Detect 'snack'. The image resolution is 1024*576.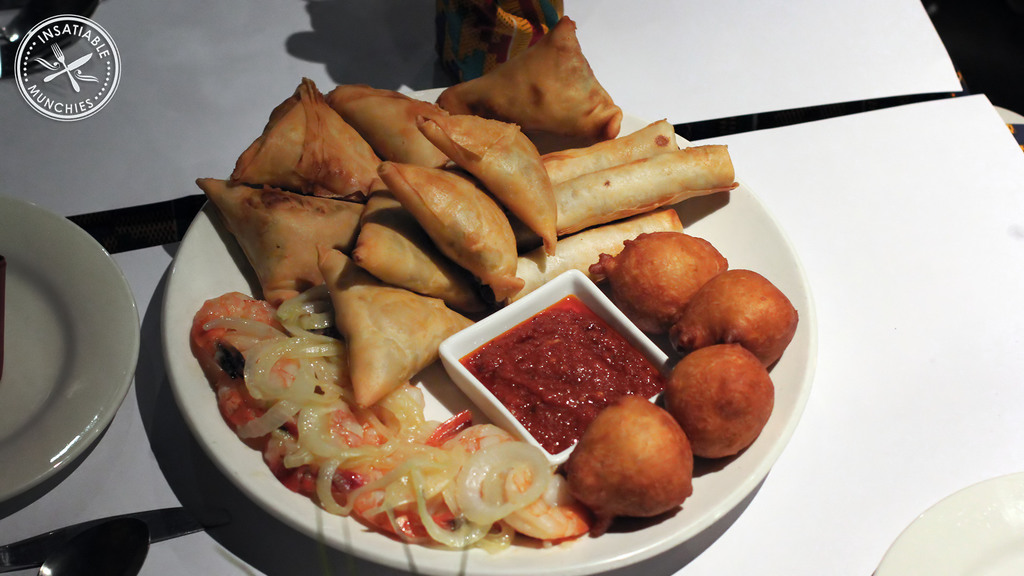
{"x1": 319, "y1": 237, "x2": 480, "y2": 408}.
